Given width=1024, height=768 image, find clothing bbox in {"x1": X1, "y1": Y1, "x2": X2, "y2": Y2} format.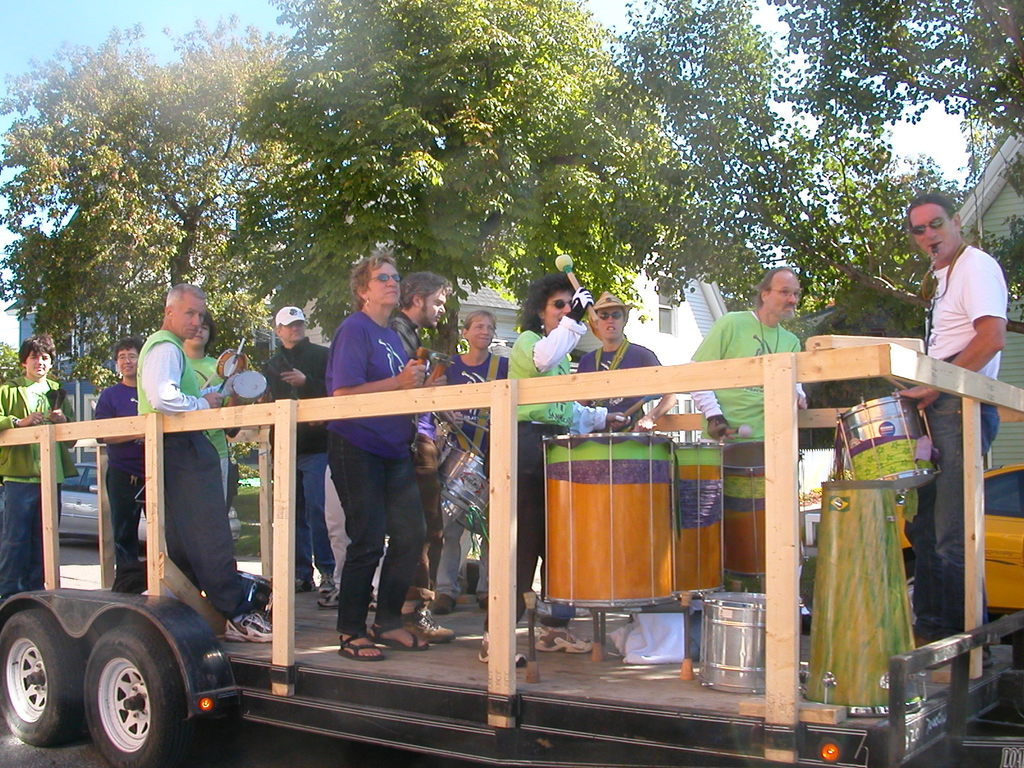
{"x1": 519, "y1": 417, "x2": 566, "y2": 622}.
